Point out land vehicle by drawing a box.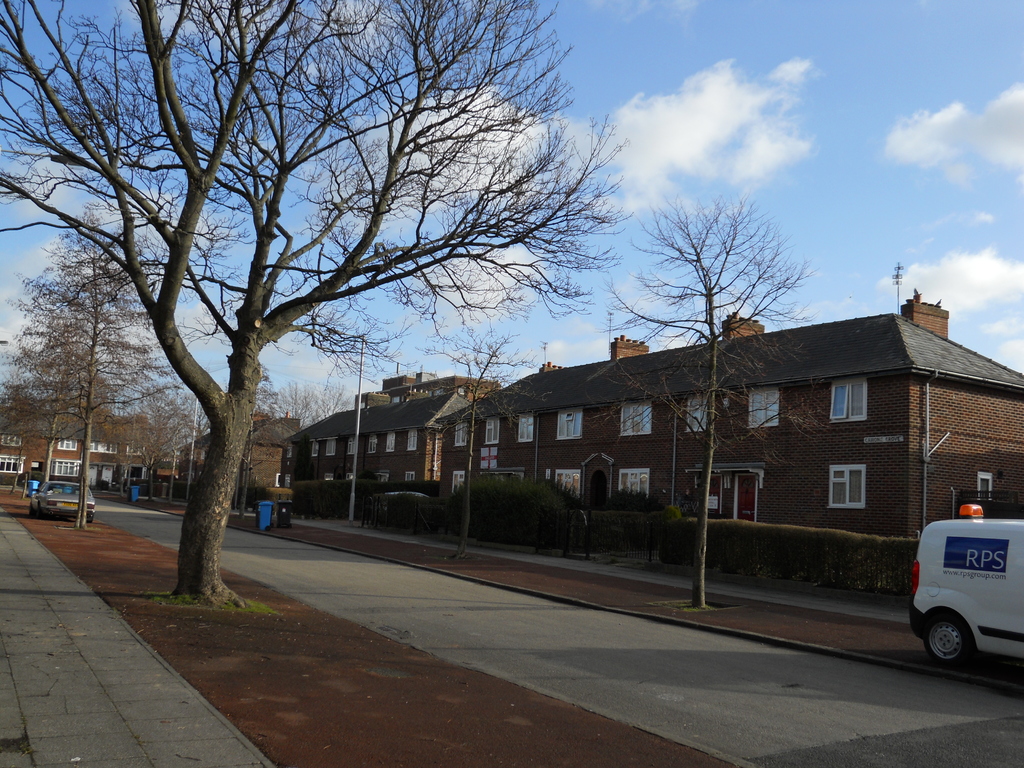
locate(922, 510, 1023, 685).
